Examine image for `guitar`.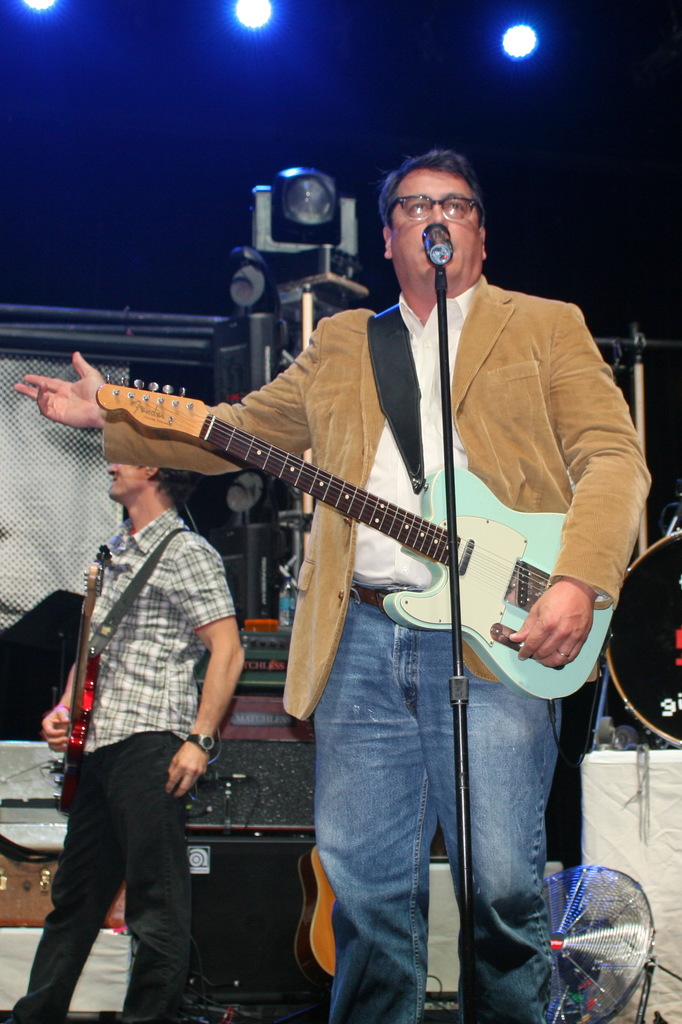
Examination result: [x1=44, y1=545, x2=111, y2=820].
